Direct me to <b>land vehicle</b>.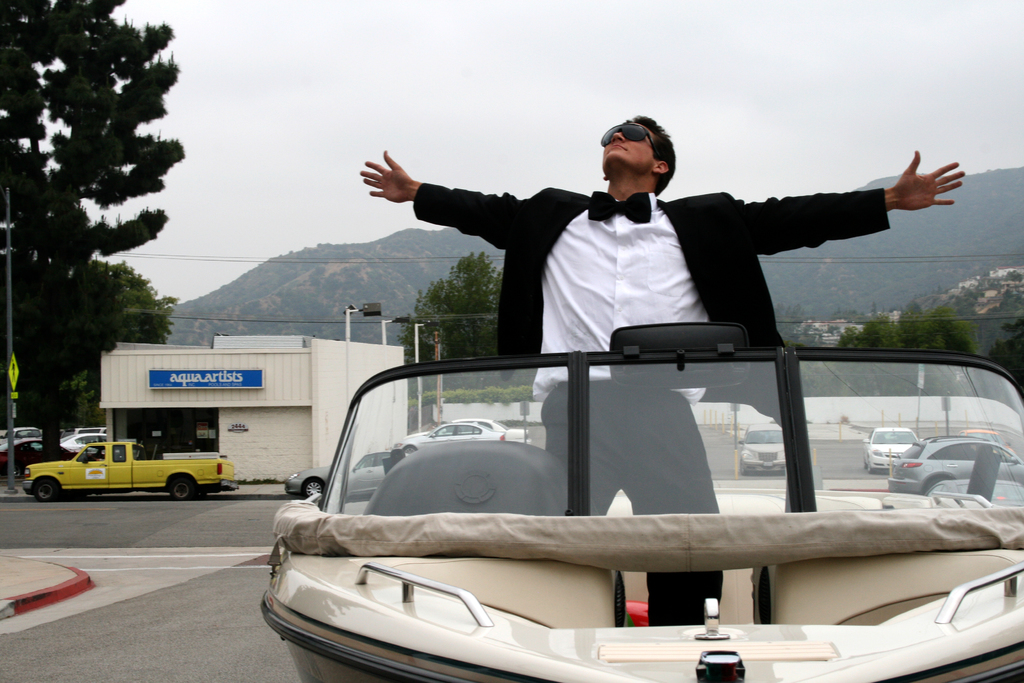
Direction: <region>958, 427, 1012, 453</region>.
